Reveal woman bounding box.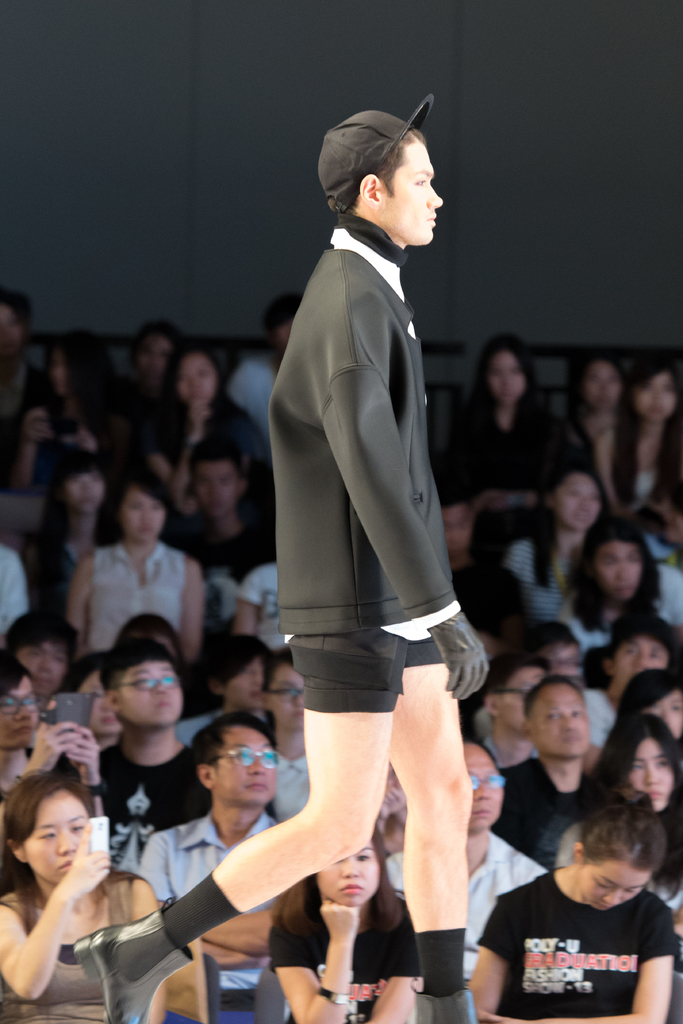
Revealed: {"x1": 554, "y1": 508, "x2": 671, "y2": 669}.
